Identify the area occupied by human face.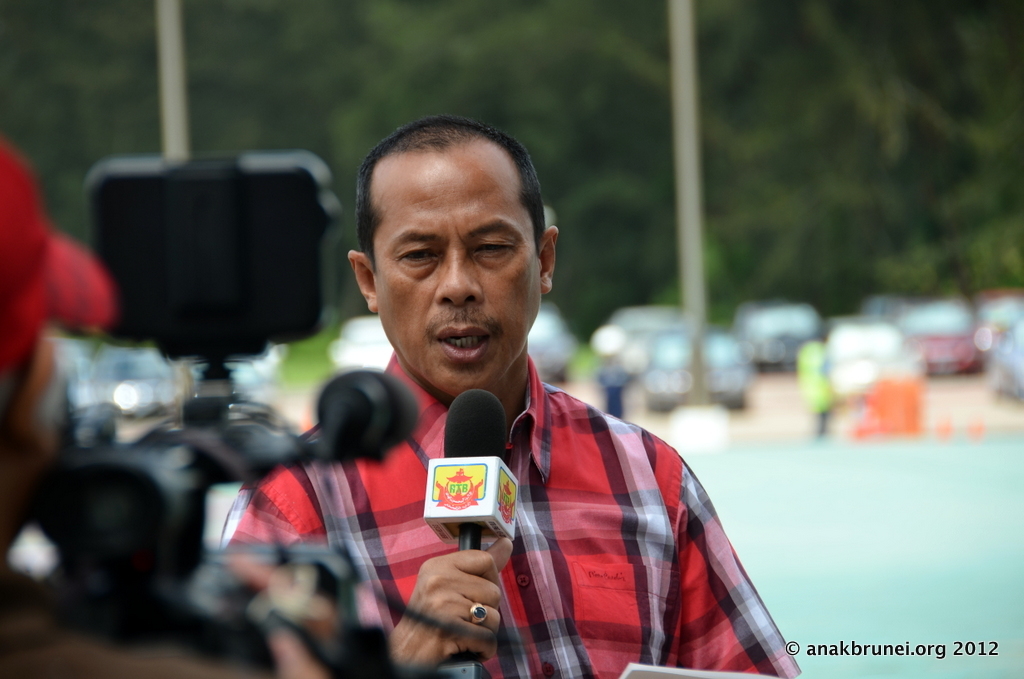
Area: crop(376, 161, 538, 397).
